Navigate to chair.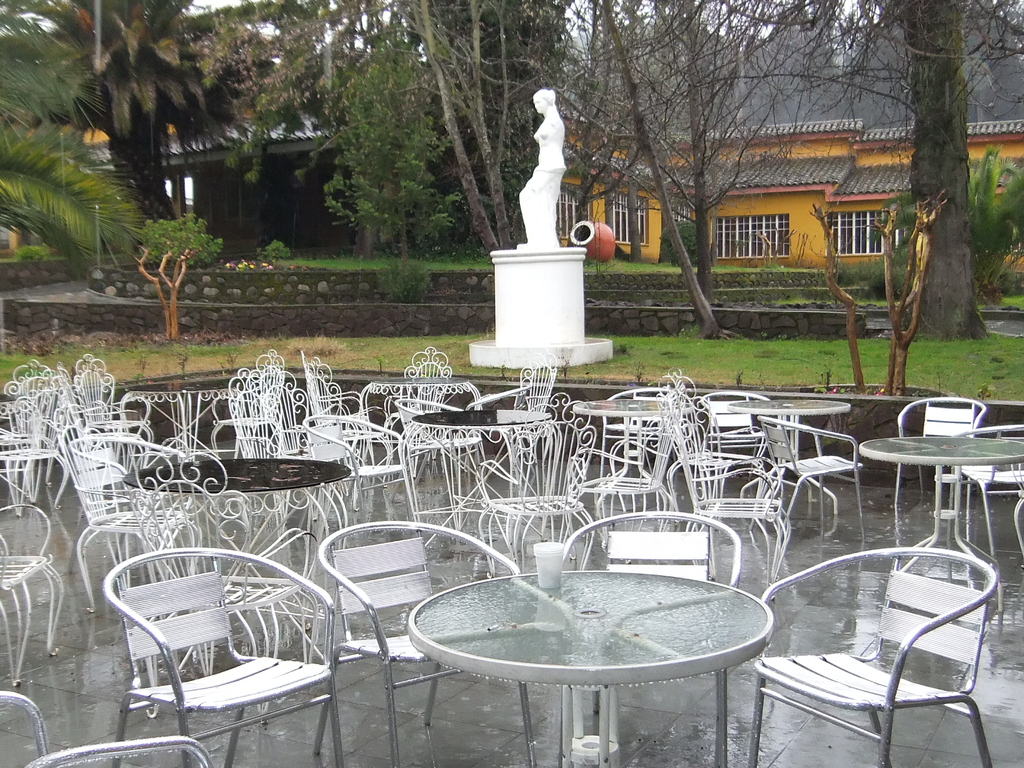
Navigation target: <bbox>0, 501, 60, 684</bbox>.
